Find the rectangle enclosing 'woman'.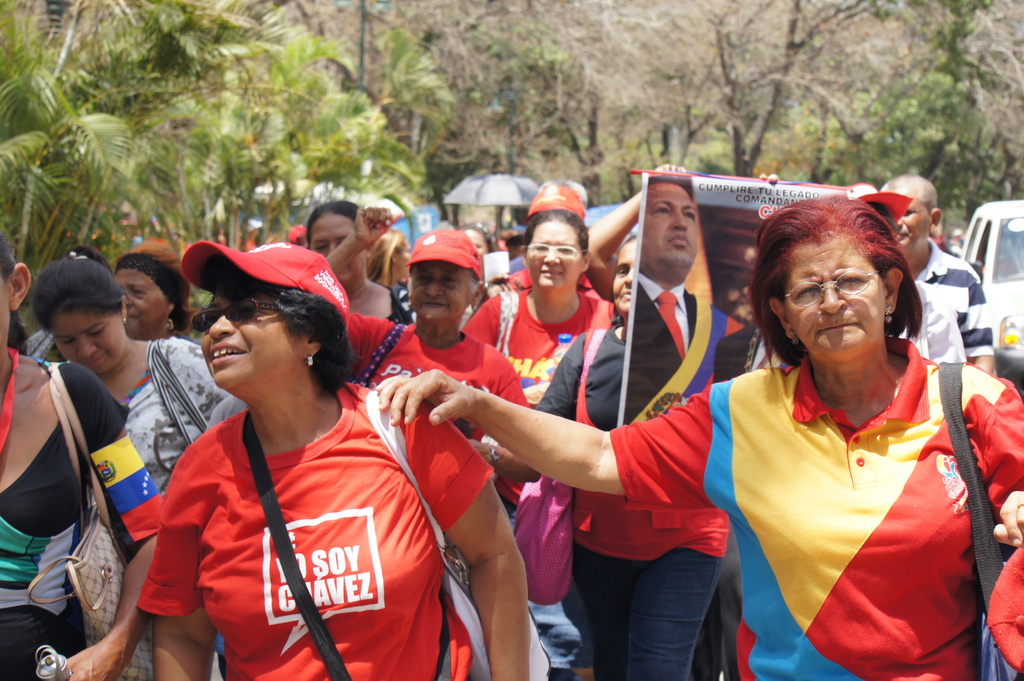
Rect(300, 198, 405, 330).
